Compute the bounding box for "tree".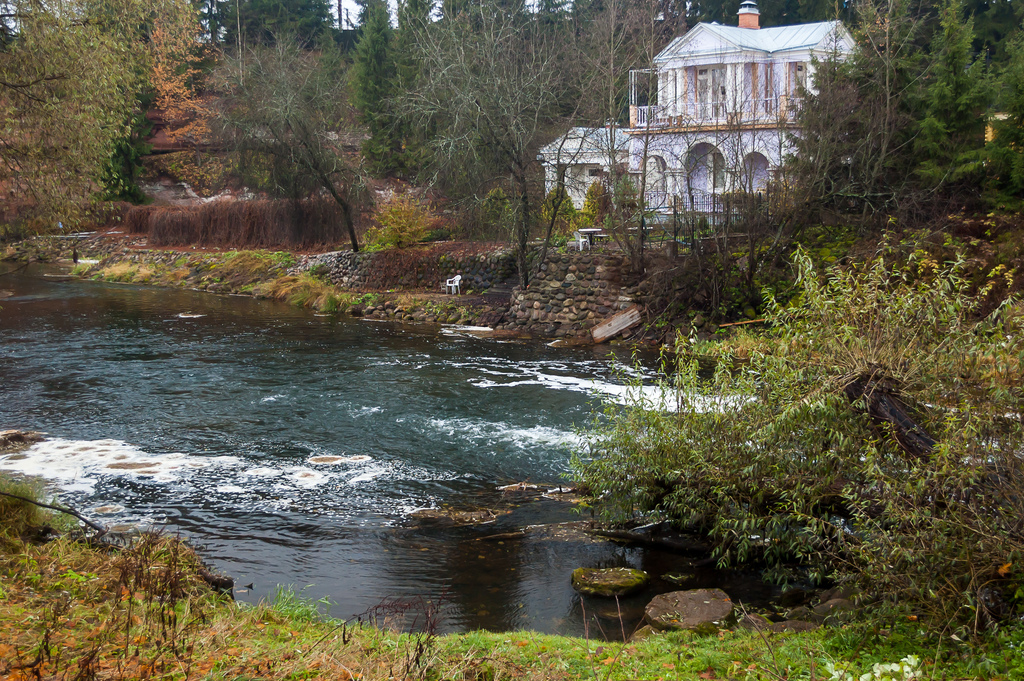
{"left": 999, "top": 0, "right": 1023, "bottom": 217}.
